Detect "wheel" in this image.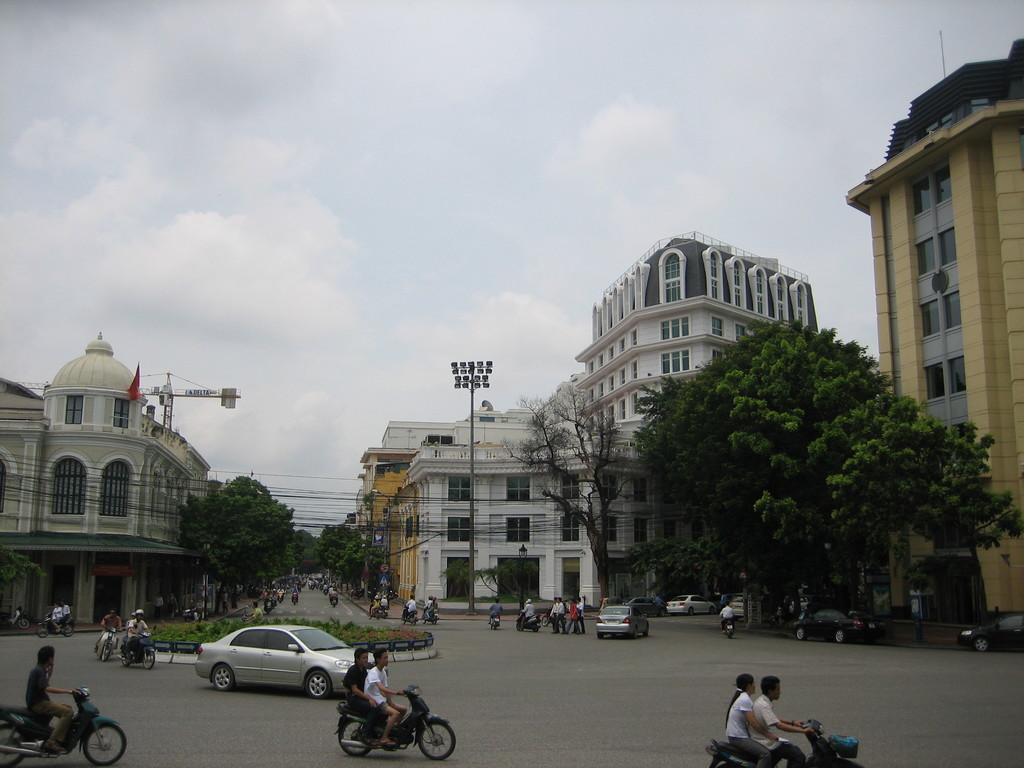
Detection: {"left": 335, "top": 712, "right": 368, "bottom": 755}.
